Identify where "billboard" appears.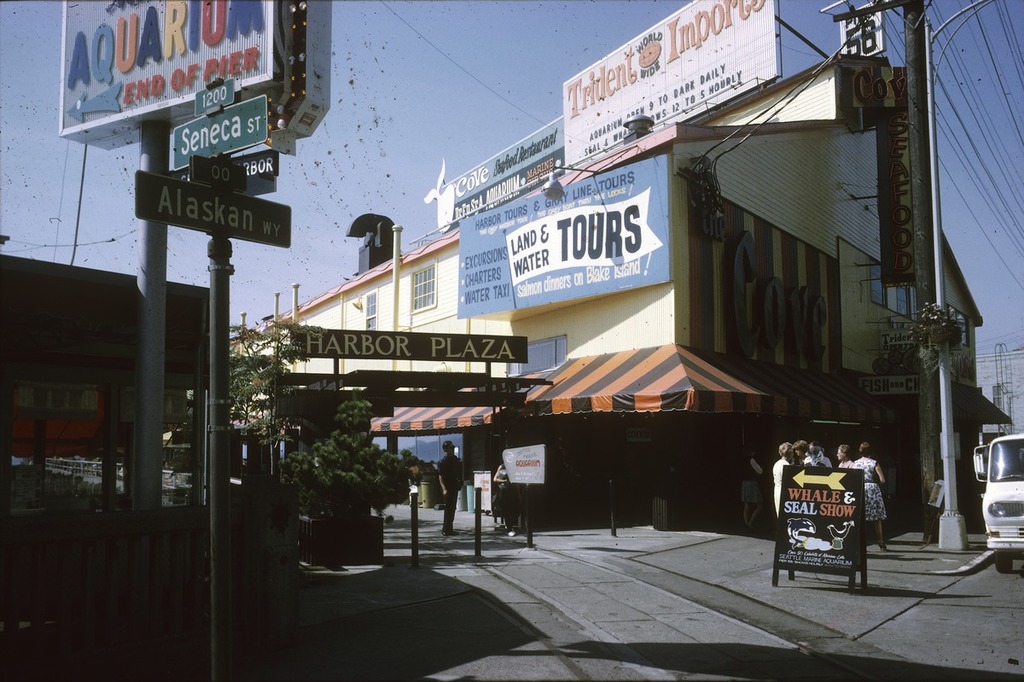
Appears at 456, 154, 675, 316.
